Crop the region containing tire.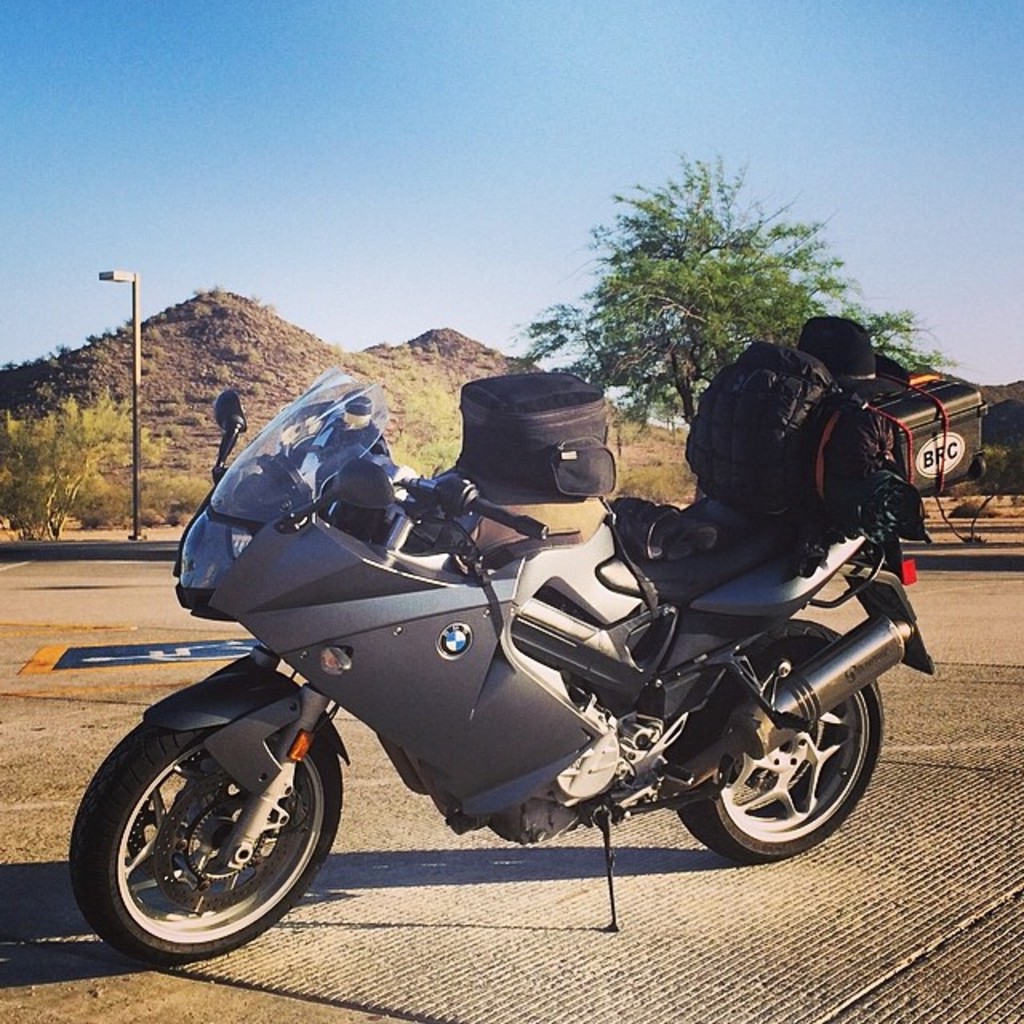
Crop region: {"x1": 675, "y1": 621, "x2": 885, "y2": 864}.
